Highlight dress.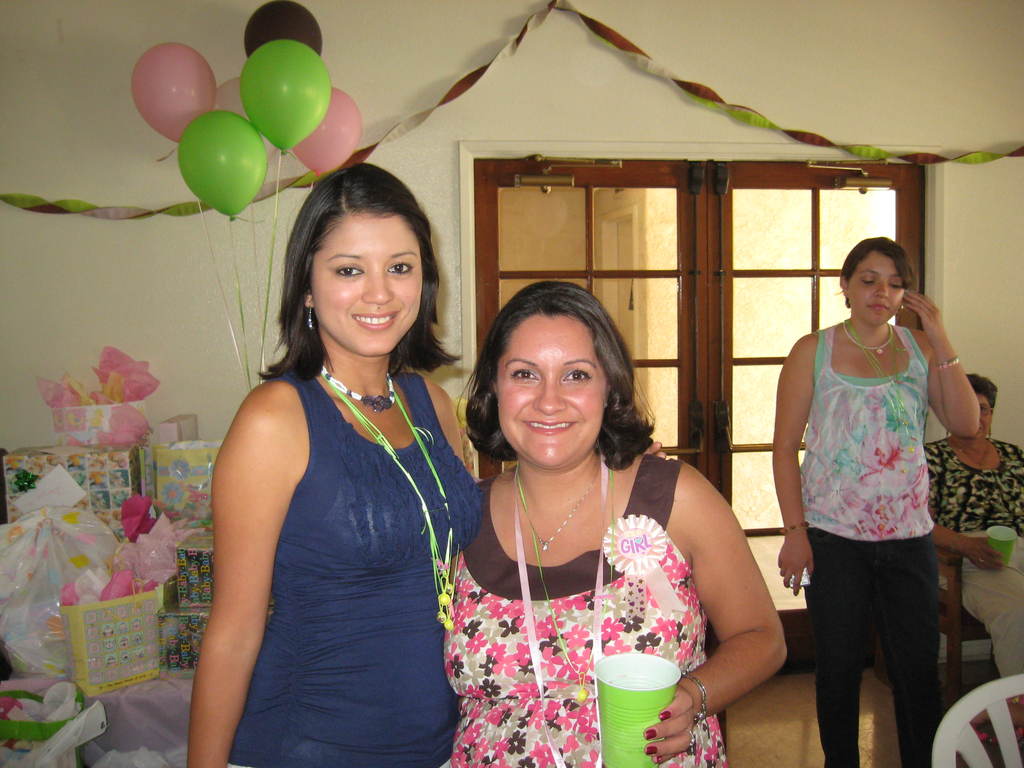
Highlighted region: (left=440, top=454, right=728, bottom=766).
